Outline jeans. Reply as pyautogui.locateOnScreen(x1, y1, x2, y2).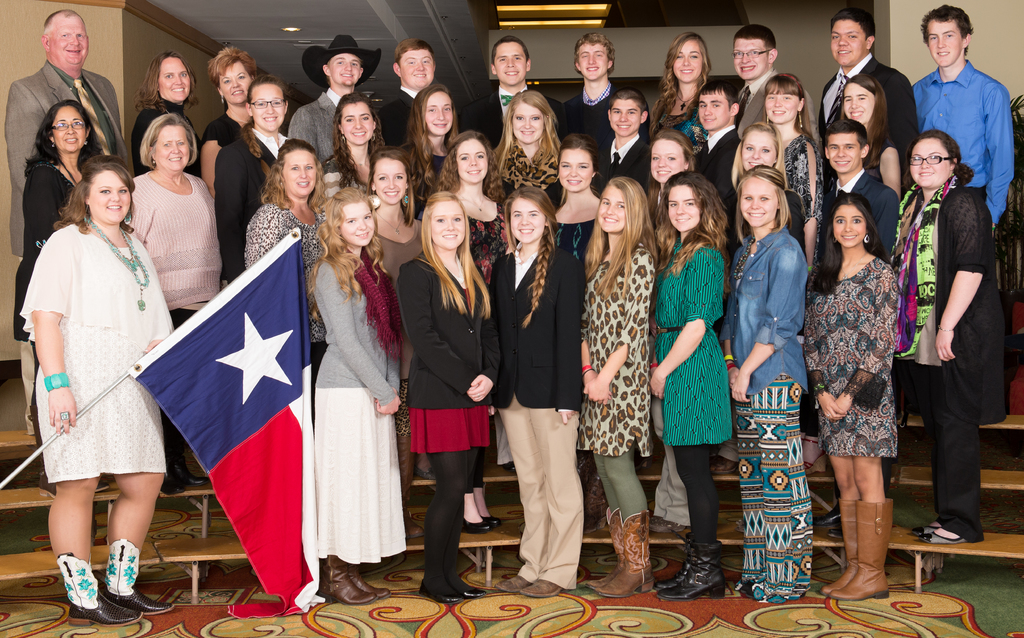
pyautogui.locateOnScreen(722, 236, 806, 393).
